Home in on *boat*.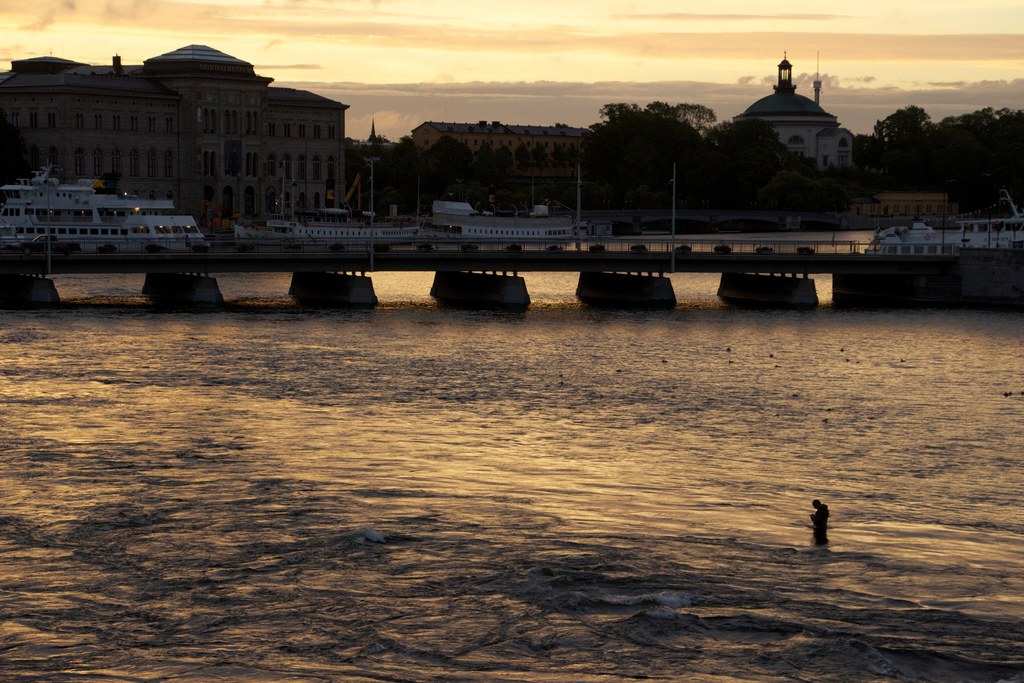
Homed in at bbox=(863, 222, 958, 254).
